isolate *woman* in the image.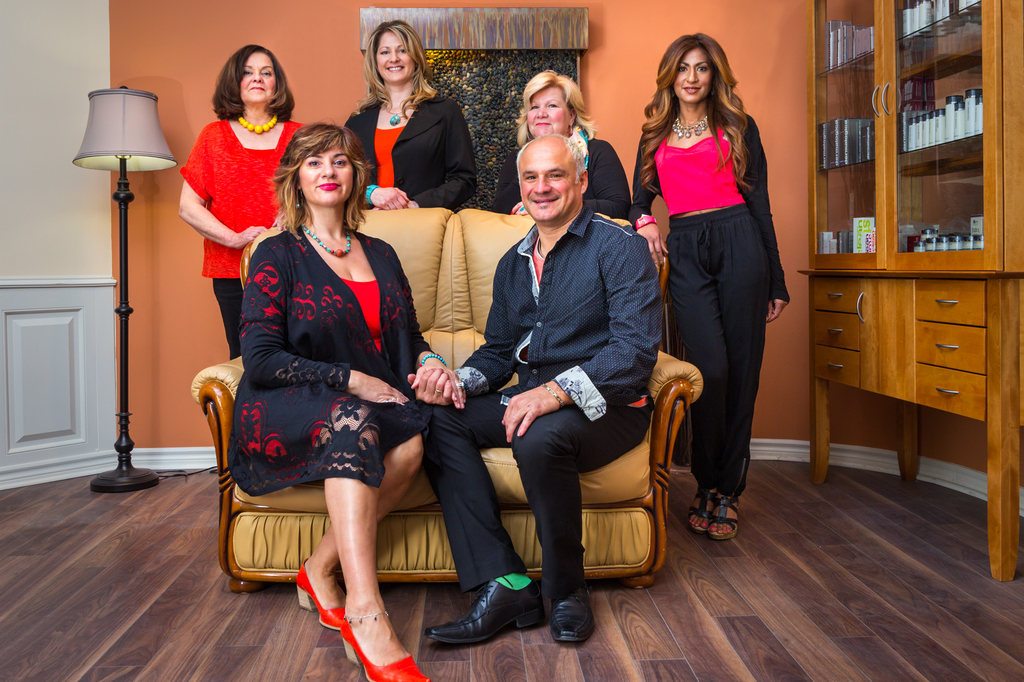
Isolated region: BBox(626, 32, 790, 539).
